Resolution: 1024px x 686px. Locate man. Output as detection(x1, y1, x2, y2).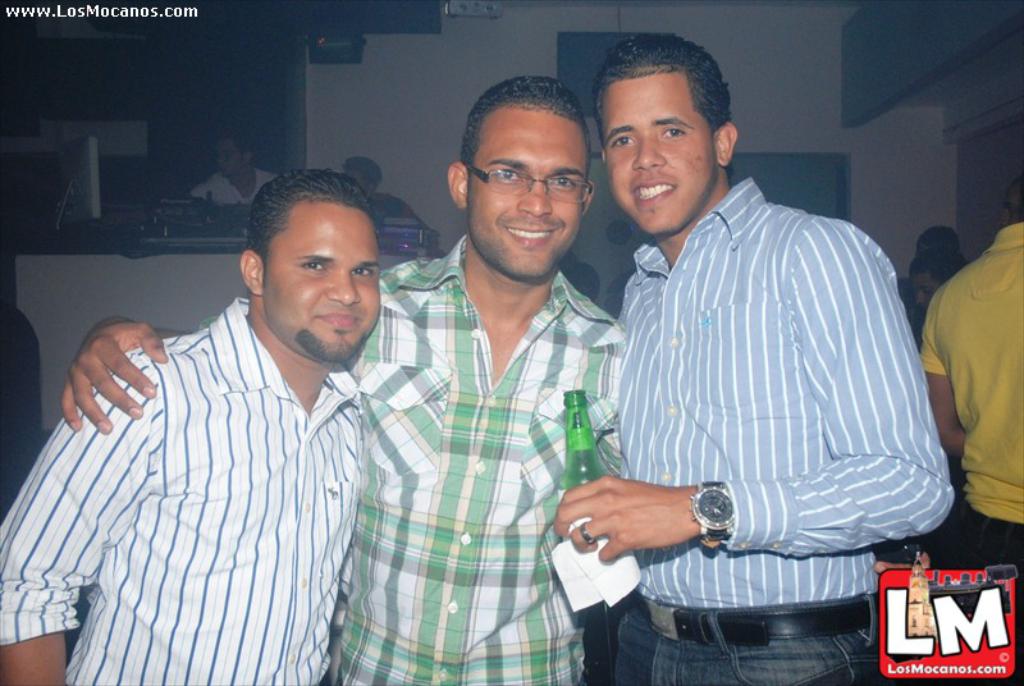
detection(0, 172, 387, 685).
